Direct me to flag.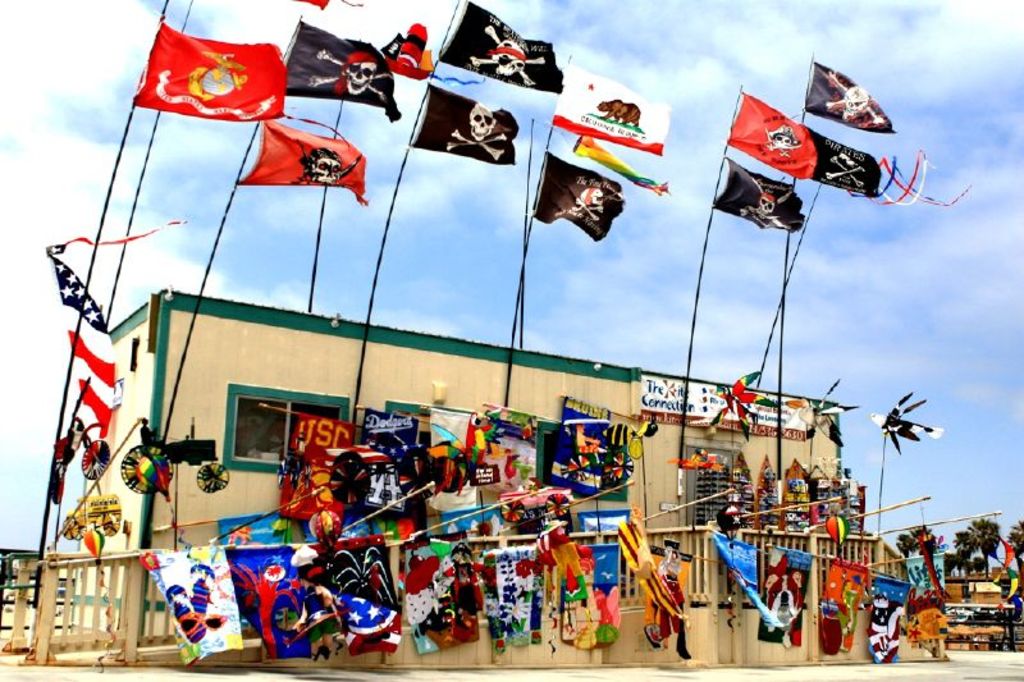
Direction: [left=618, top=509, right=678, bottom=662].
